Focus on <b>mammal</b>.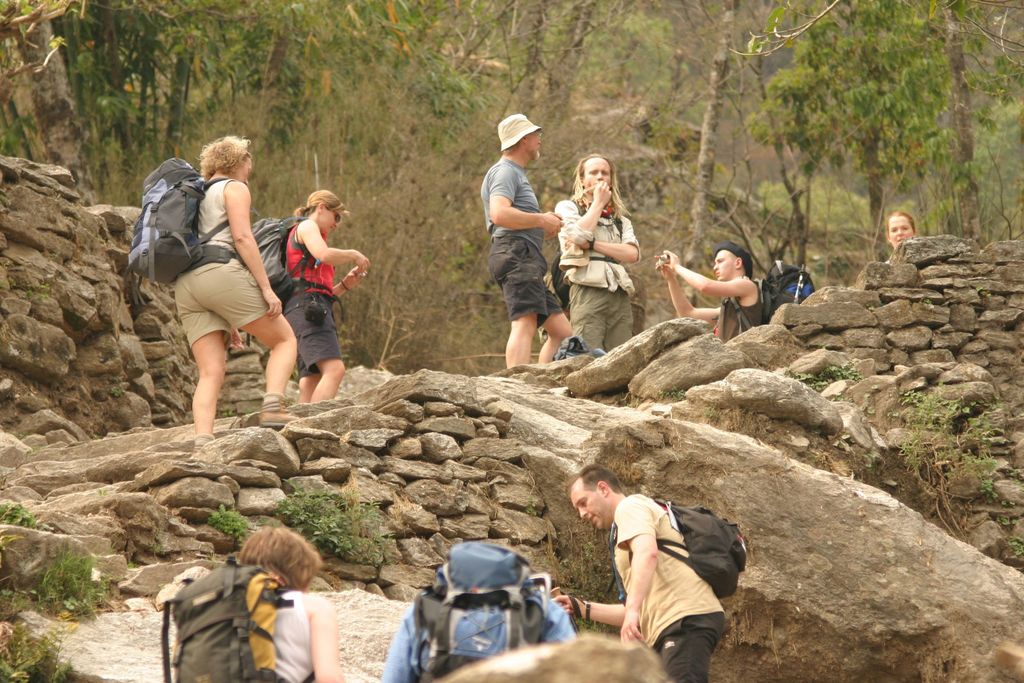
Focused at (481, 110, 576, 374).
